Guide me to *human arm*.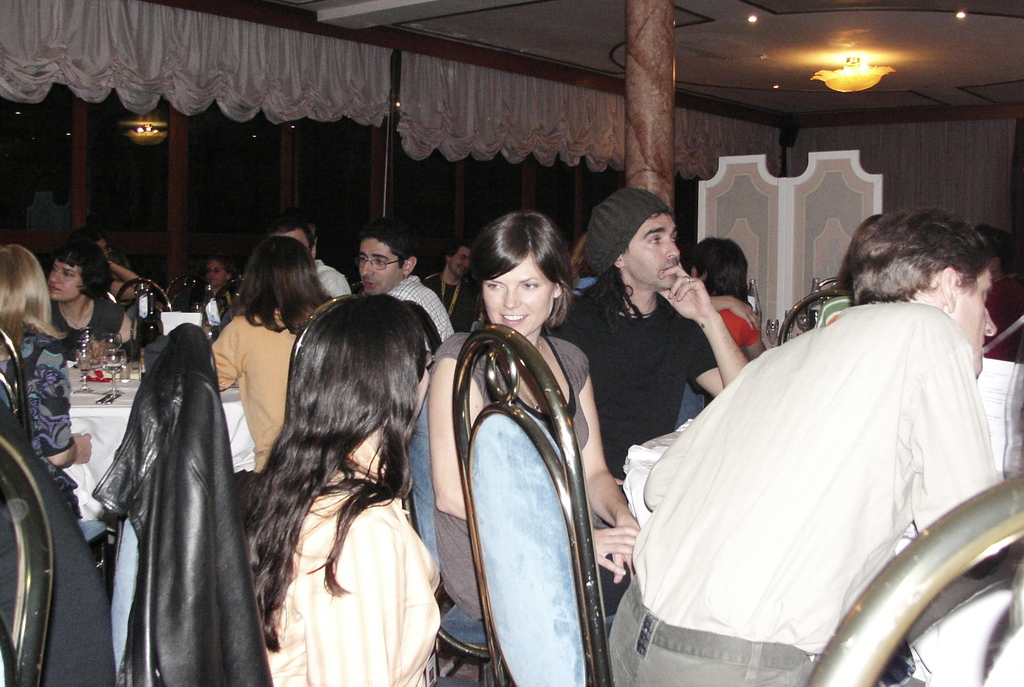
Guidance: 210/317/244/390.
